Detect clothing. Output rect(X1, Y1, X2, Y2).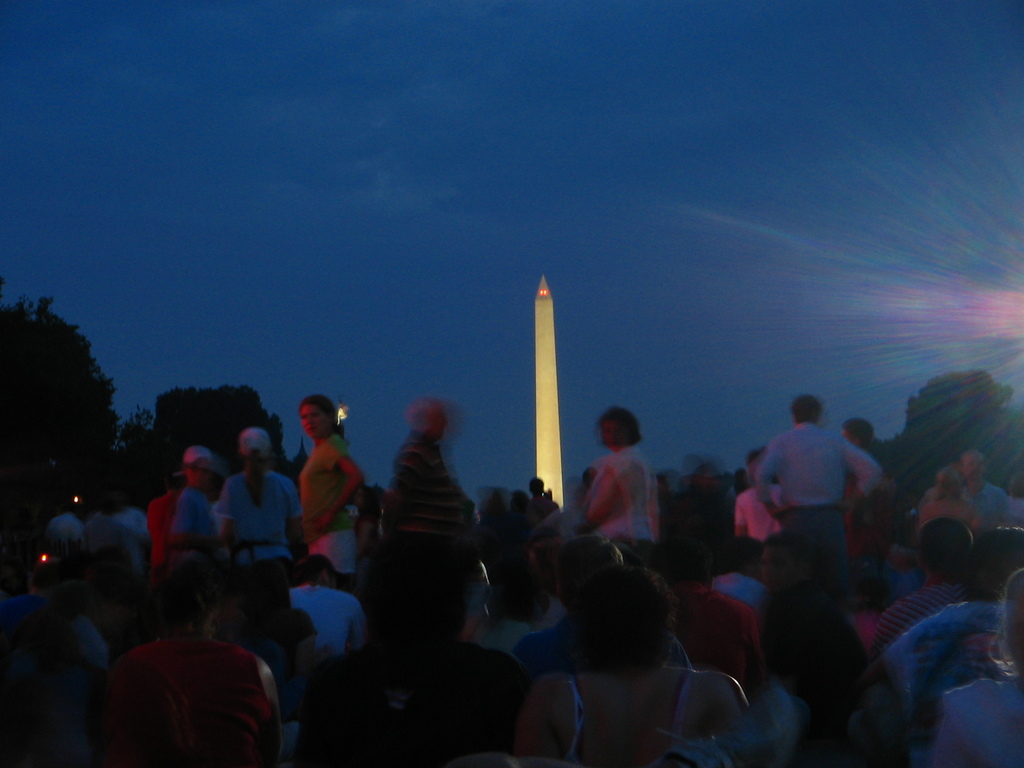
rect(974, 483, 1023, 532).
